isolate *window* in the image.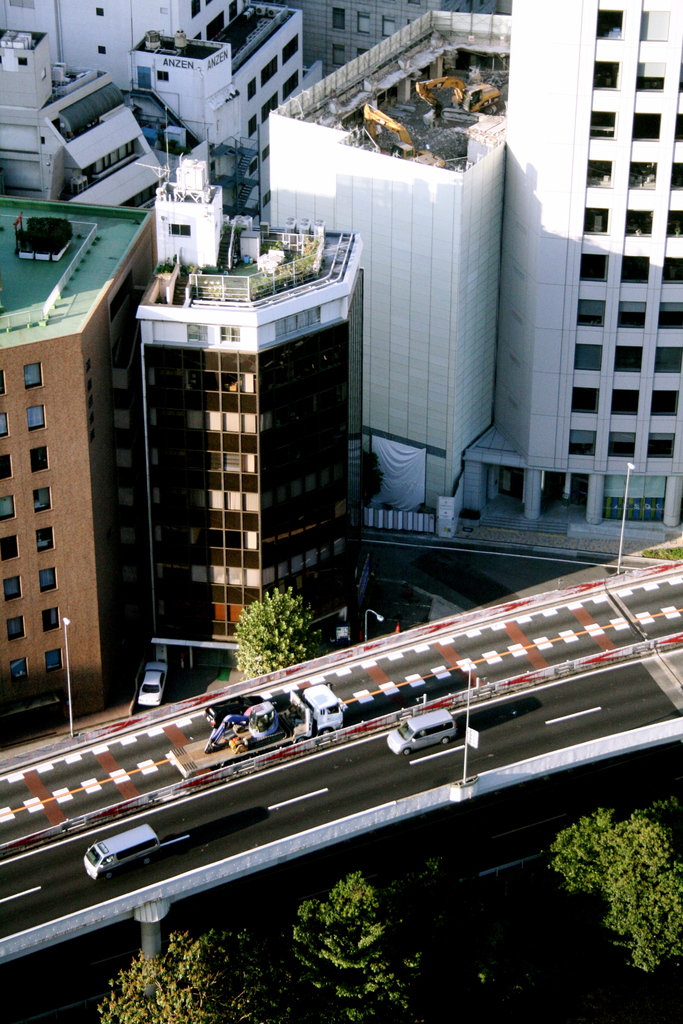
Isolated region: 3 617 22 641.
